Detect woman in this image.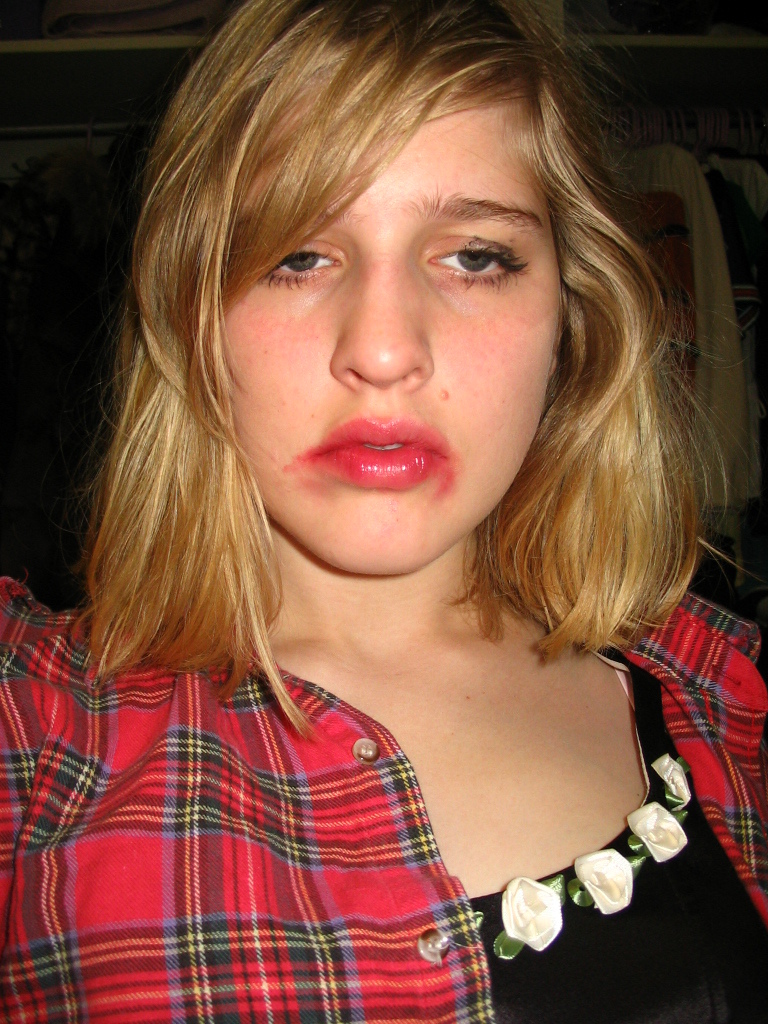
Detection: bbox=[2, 0, 767, 1023].
